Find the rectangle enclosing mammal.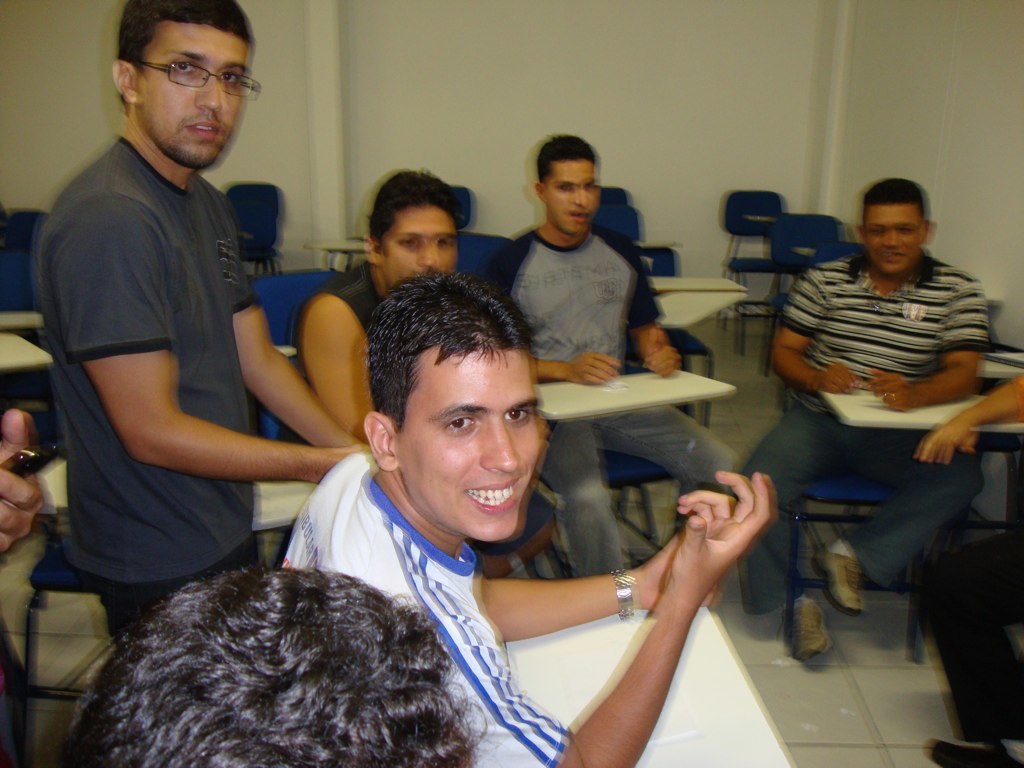
29,0,379,652.
